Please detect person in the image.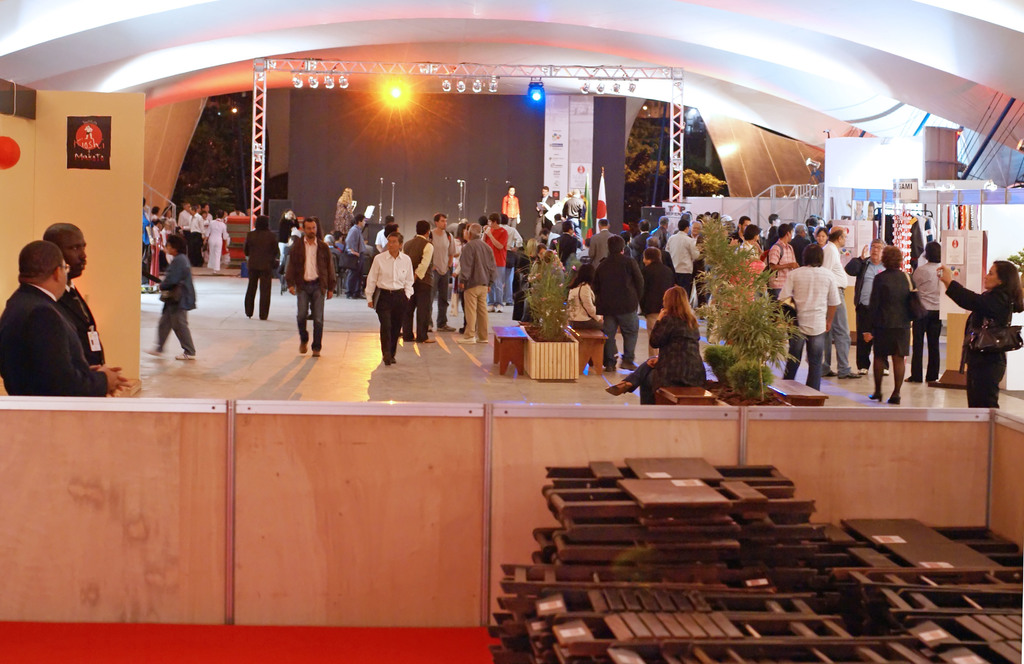
Rect(0, 236, 118, 403).
